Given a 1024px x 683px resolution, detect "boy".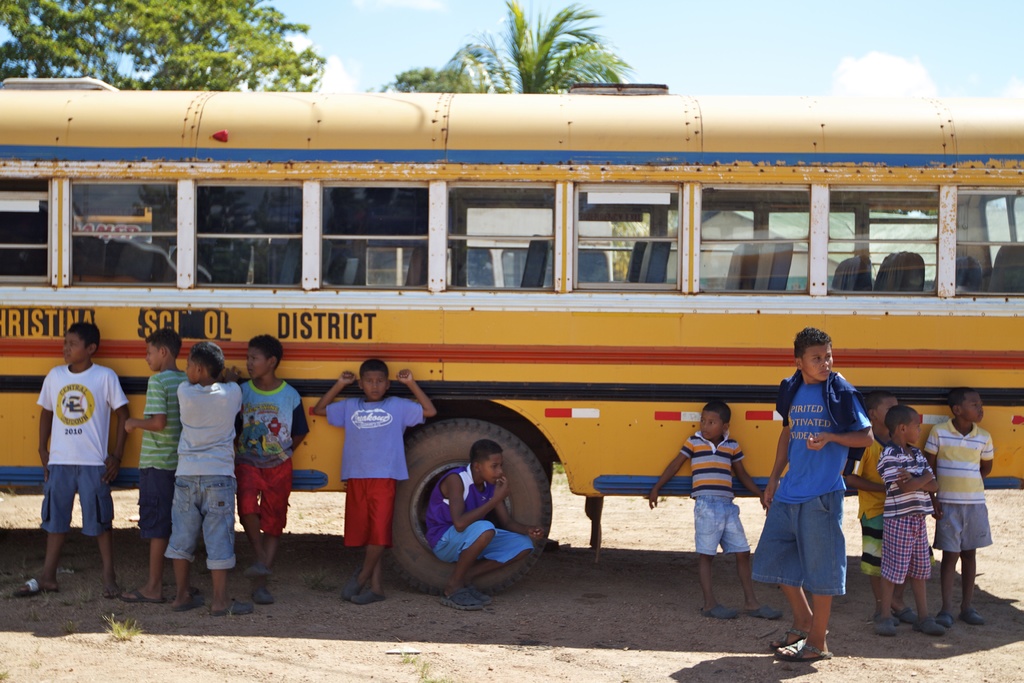
bbox=(422, 436, 544, 613).
